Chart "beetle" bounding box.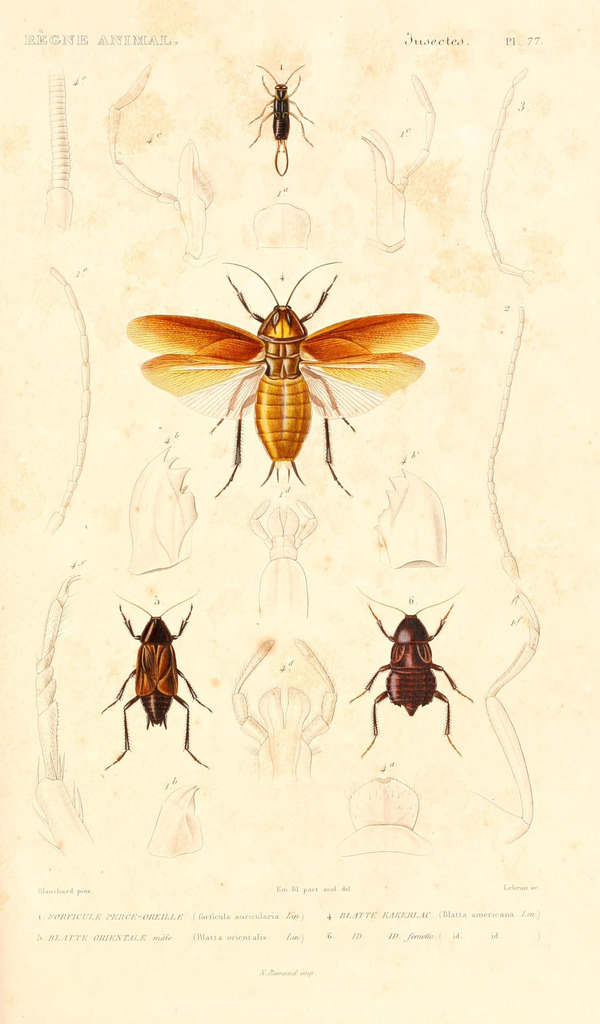
Charted: 129:264:434:502.
